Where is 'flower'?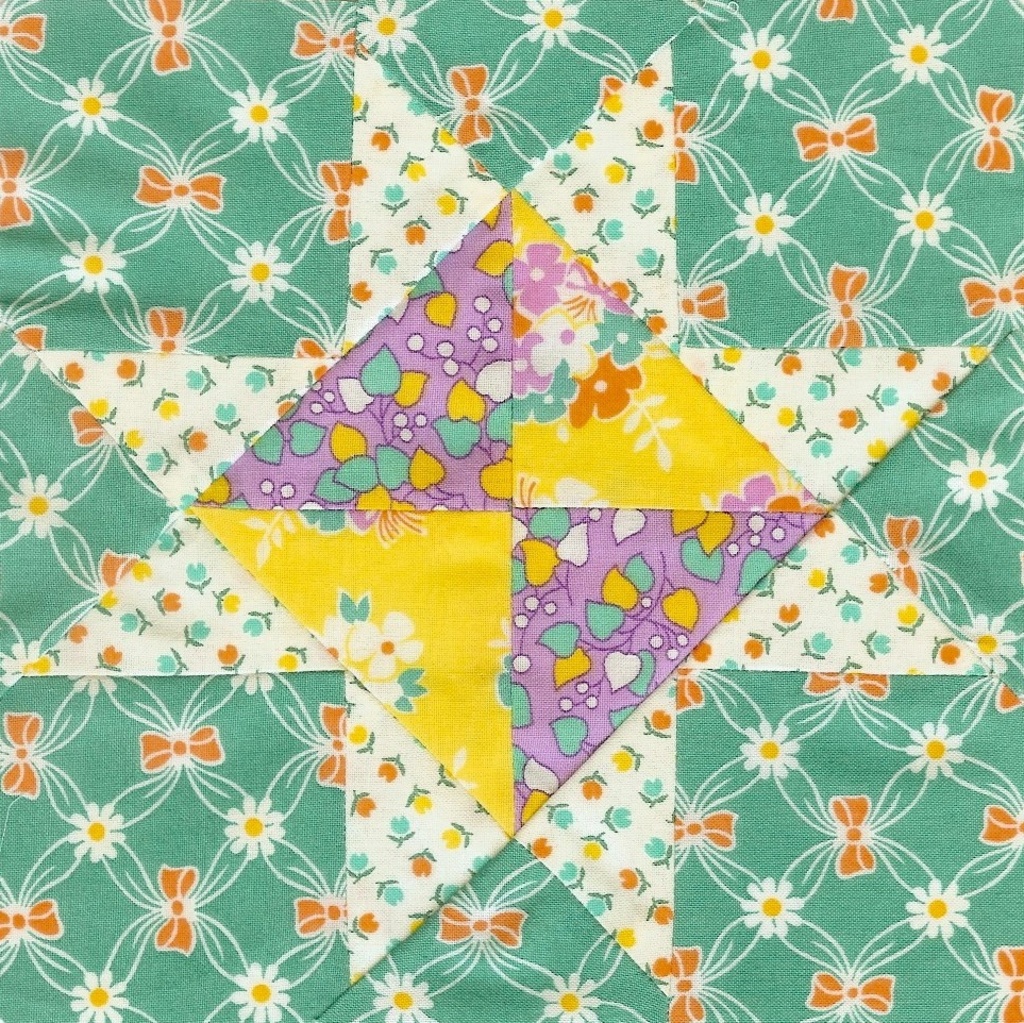
Rect(371, 973, 437, 1022).
